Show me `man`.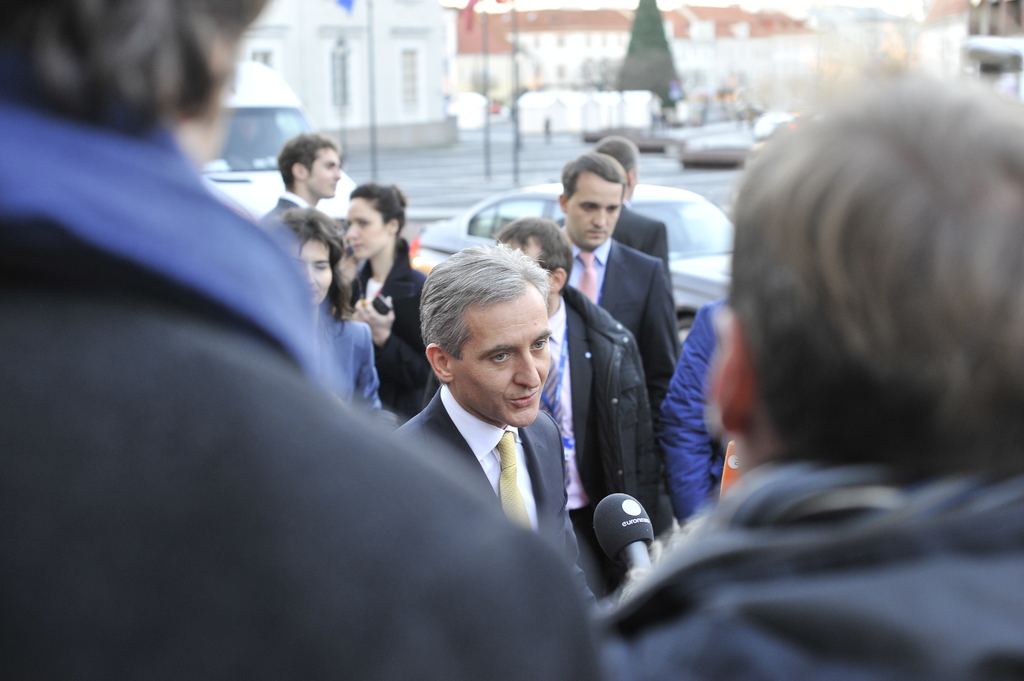
`man` is here: detection(493, 218, 666, 592).
